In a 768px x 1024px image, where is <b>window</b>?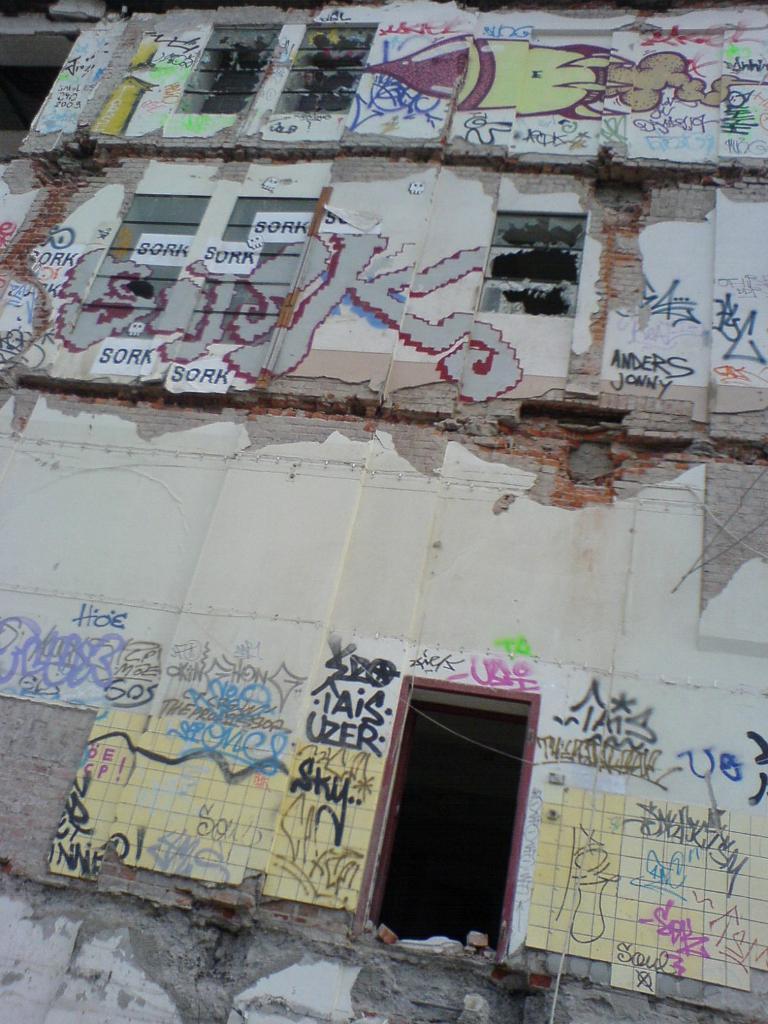
pyautogui.locateOnScreen(472, 216, 595, 314).
